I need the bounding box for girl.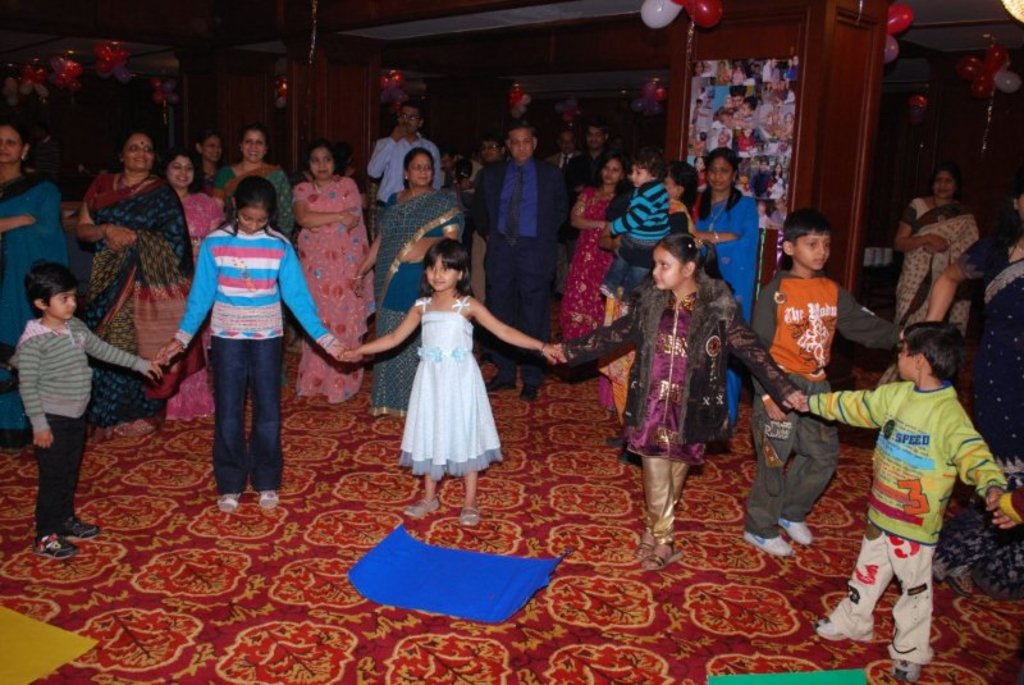
Here it is: 554:233:805:572.
